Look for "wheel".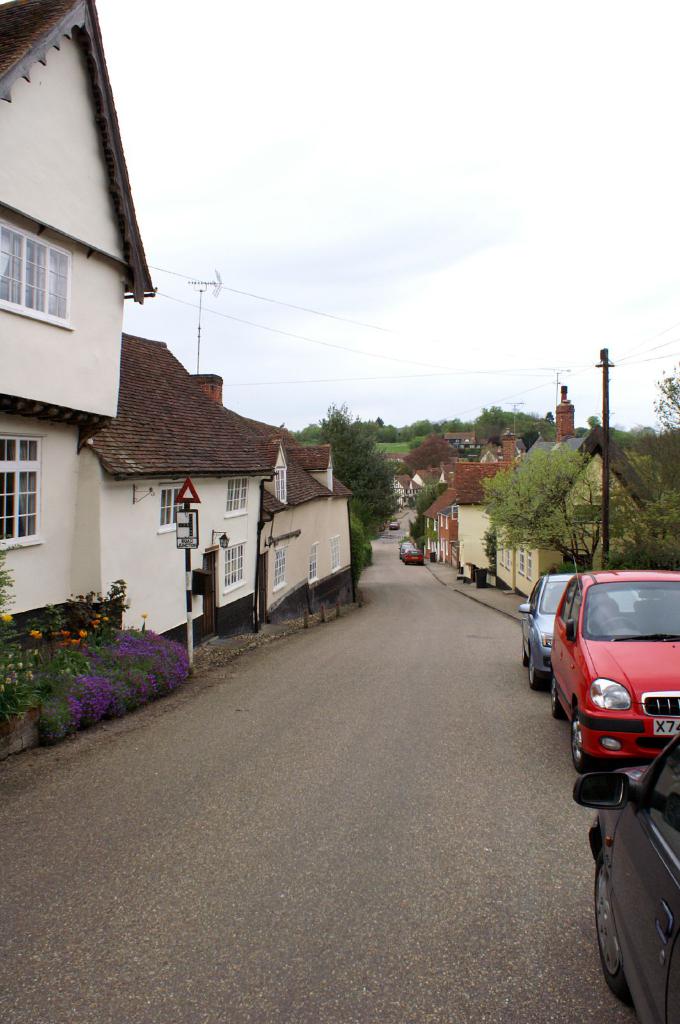
Found: BBox(551, 686, 568, 716).
